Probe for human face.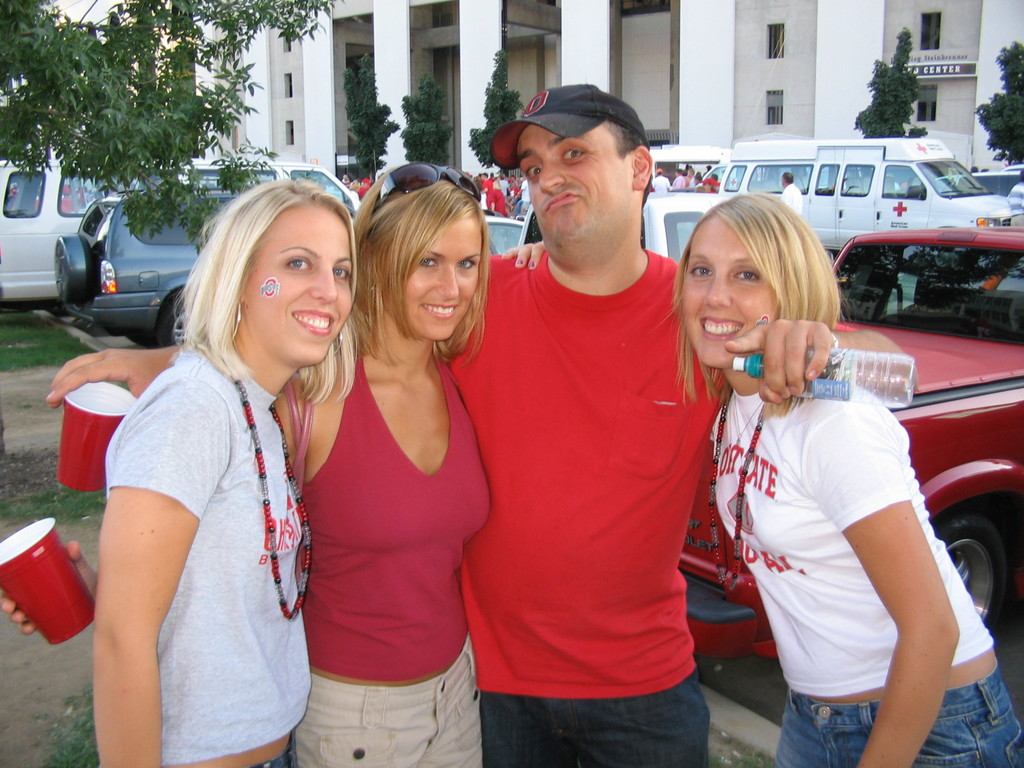
Probe result: [515, 124, 627, 259].
